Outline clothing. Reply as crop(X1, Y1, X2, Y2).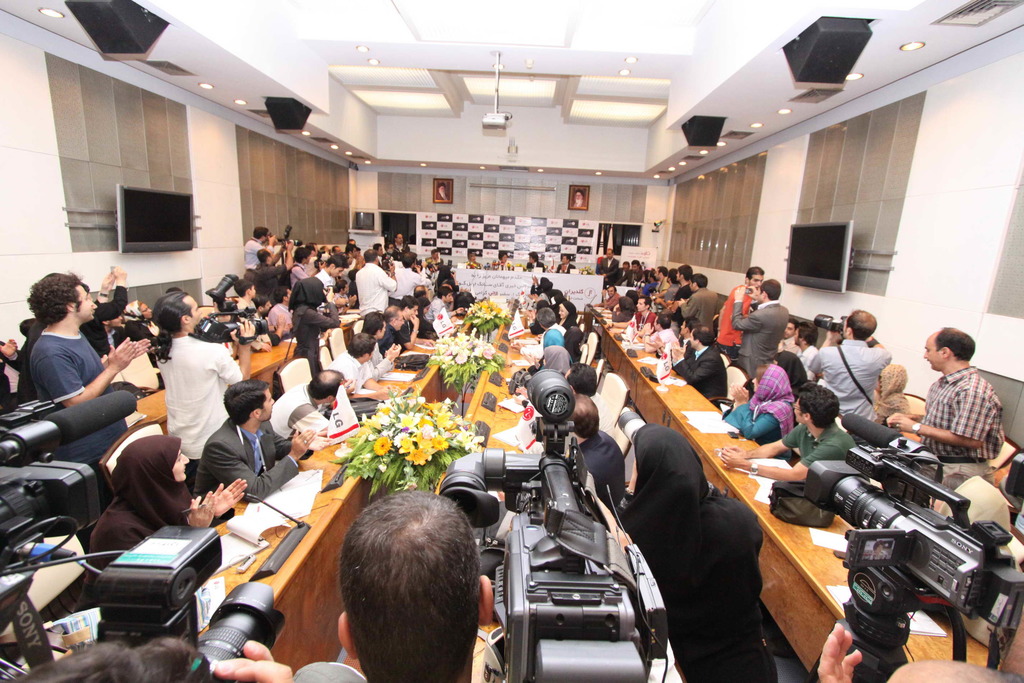
crop(0, 343, 22, 411).
